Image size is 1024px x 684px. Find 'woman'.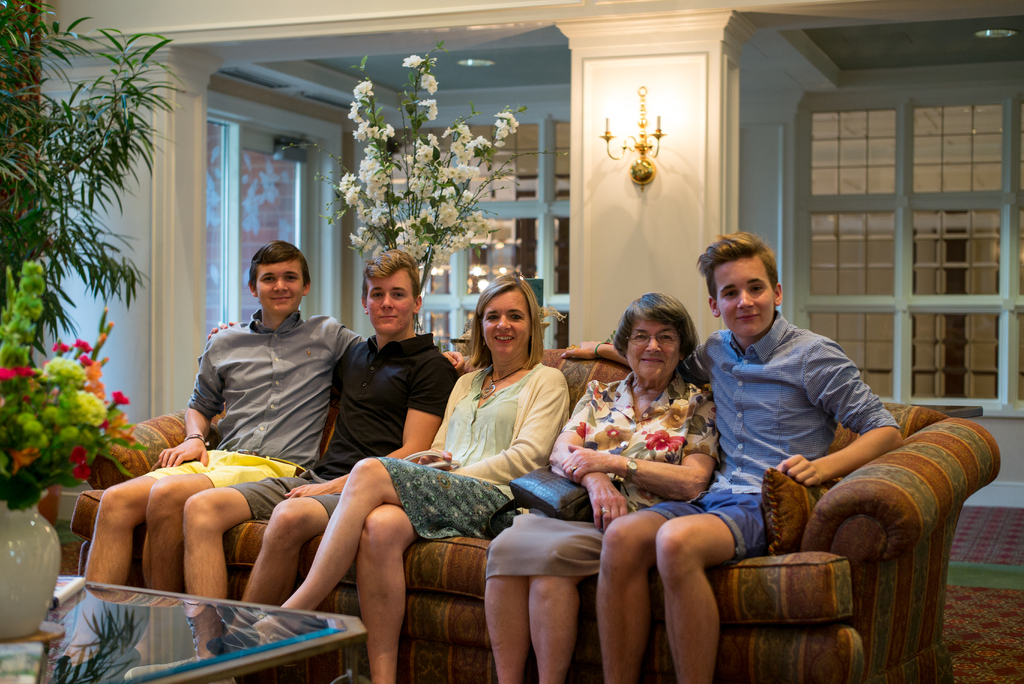
crop(255, 272, 566, 683).
